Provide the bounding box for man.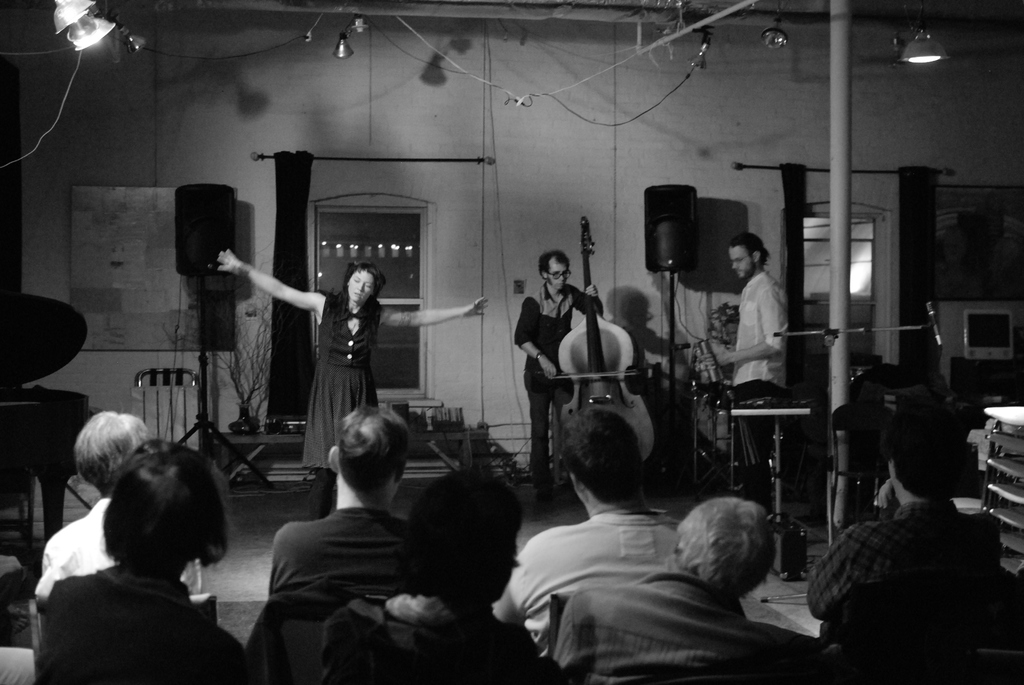
<bbox>491, 405, 676, 653</bbox>.
